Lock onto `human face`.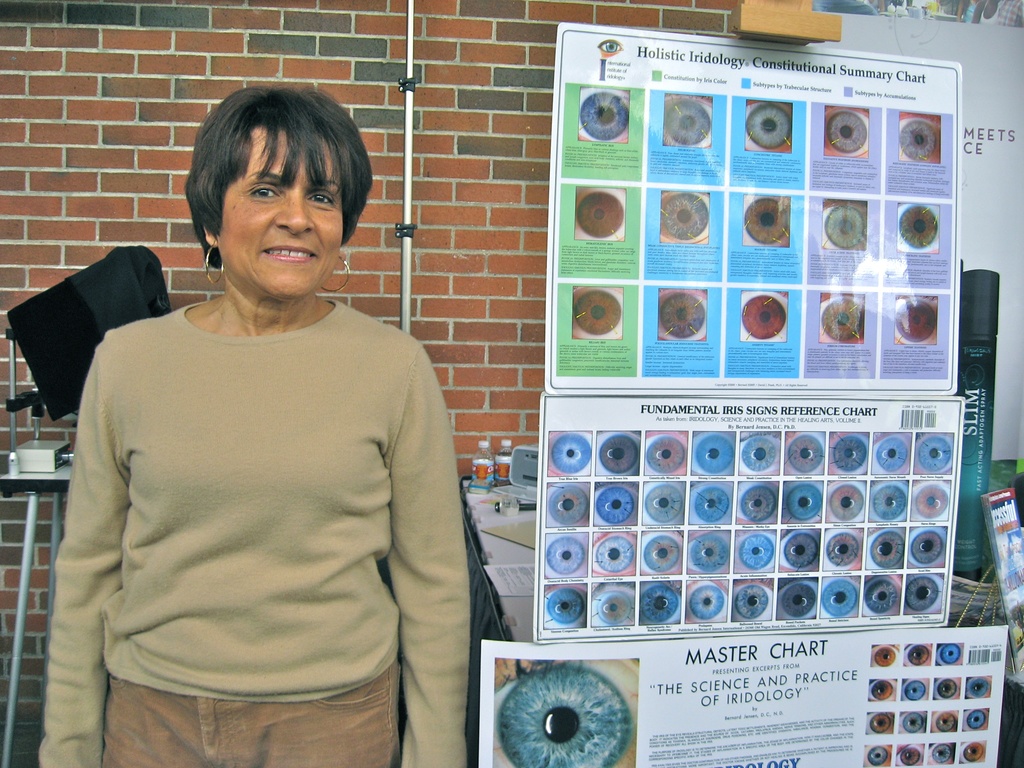
Locked: rect(218, 127, 342, 294).
